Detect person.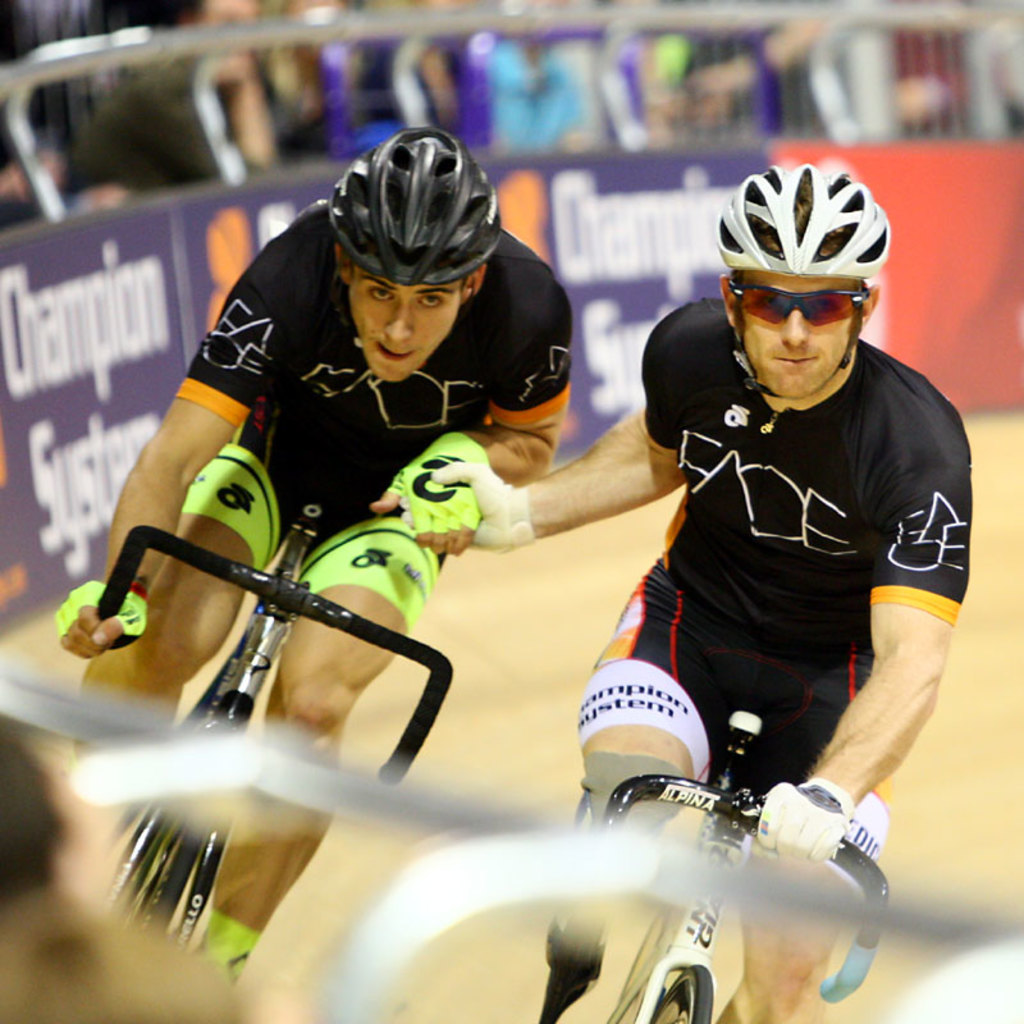
Detected at left=413, top=141, right=968, bottom=1023.
